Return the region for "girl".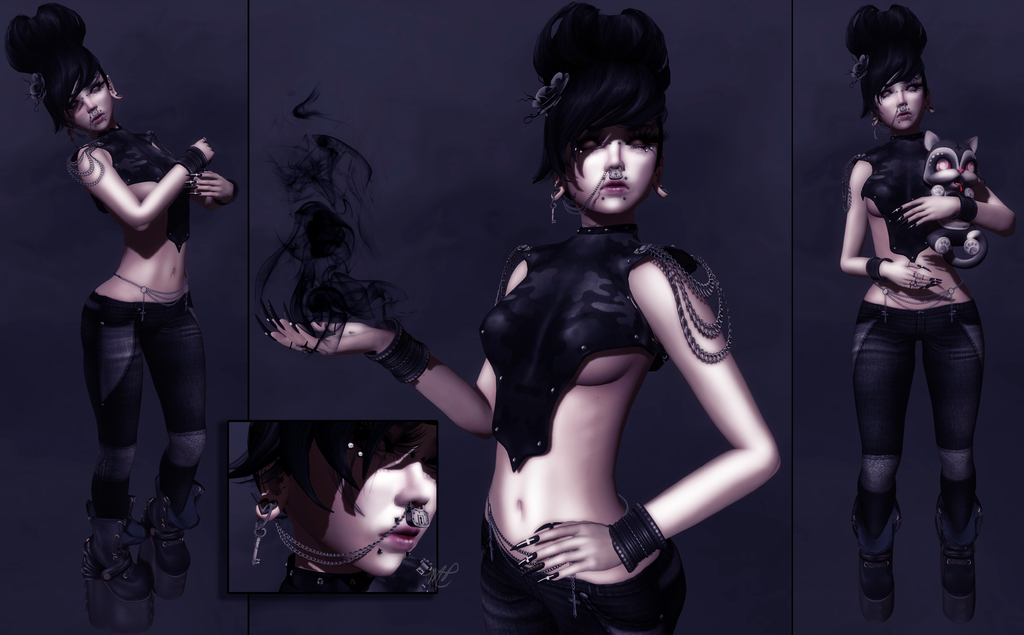
bbox=[266, 3, 783, 634].
